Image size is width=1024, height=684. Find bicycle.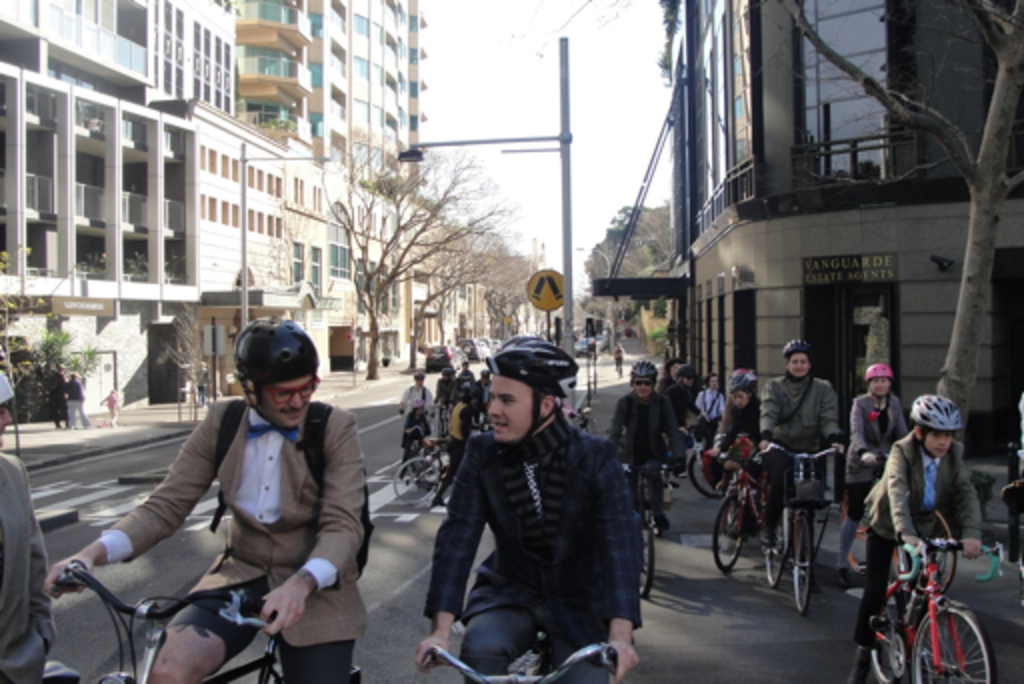
crop(688, 420, 732, 500).
